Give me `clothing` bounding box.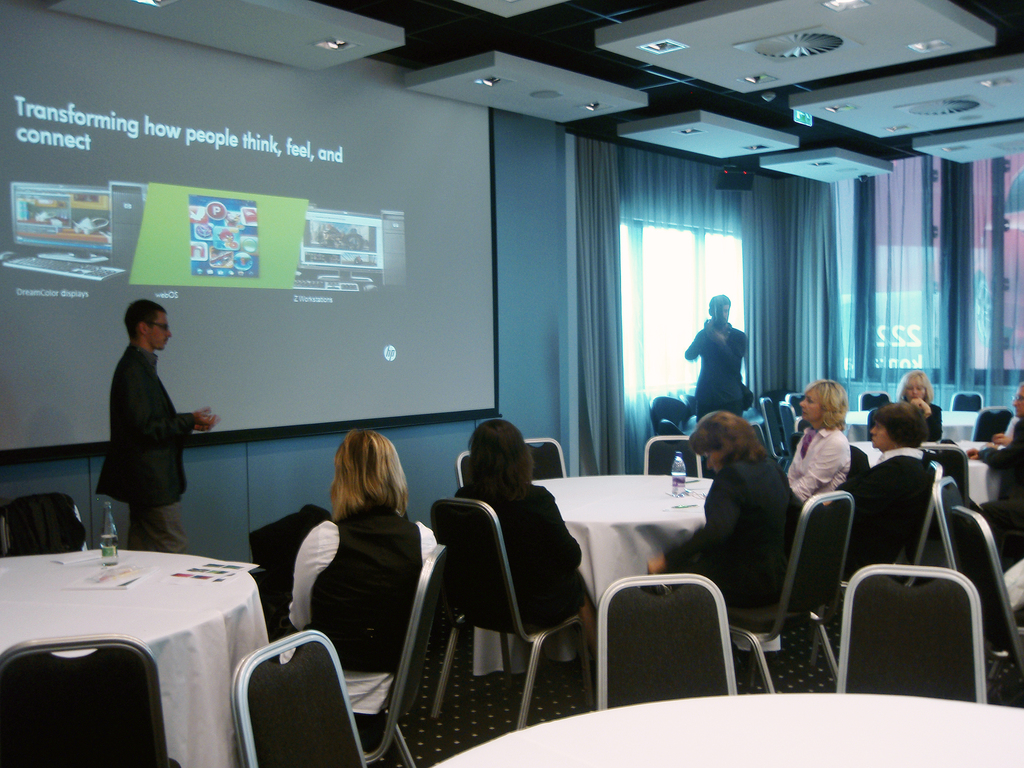
left=453, top=476, right=597, bottom=666.
